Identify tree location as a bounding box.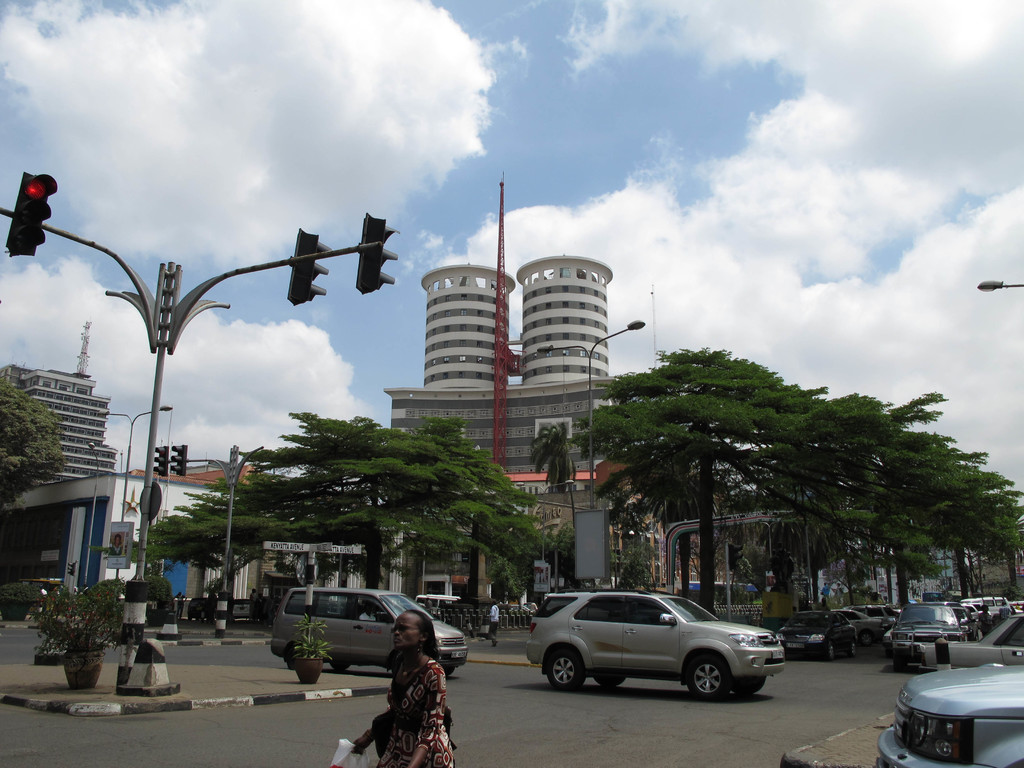
pyautogui.locateOnScreen(578, 348, 1023, 615).
